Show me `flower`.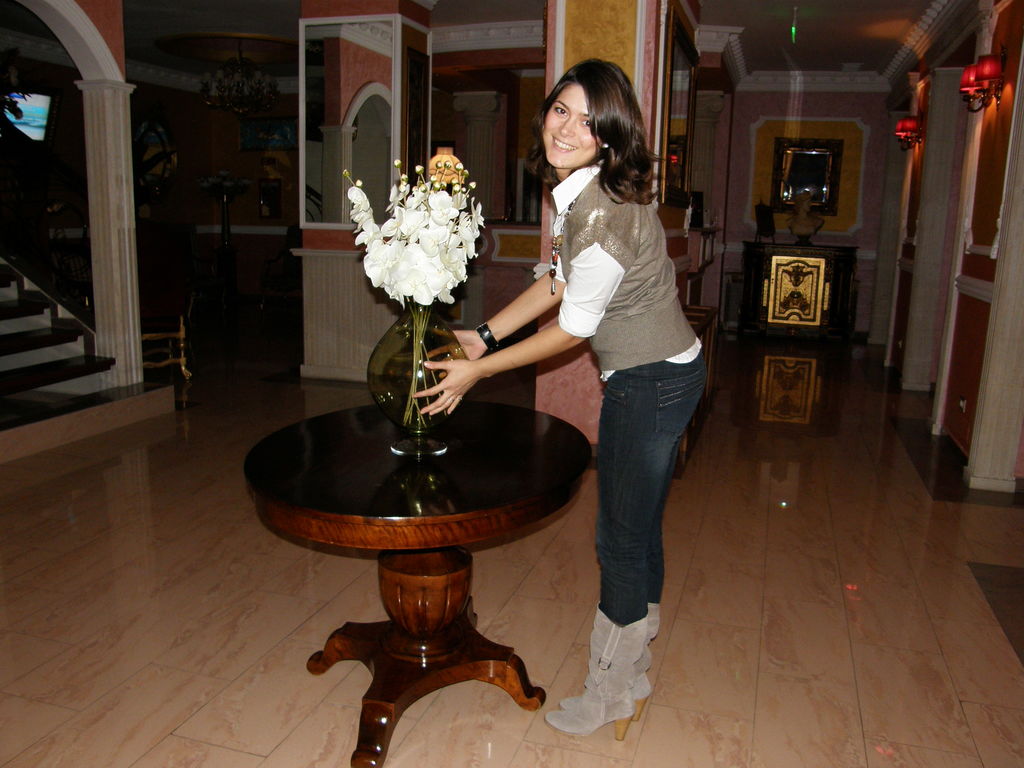
`flower` is here: x1=447 y1=222 x2=481 y2=260.
